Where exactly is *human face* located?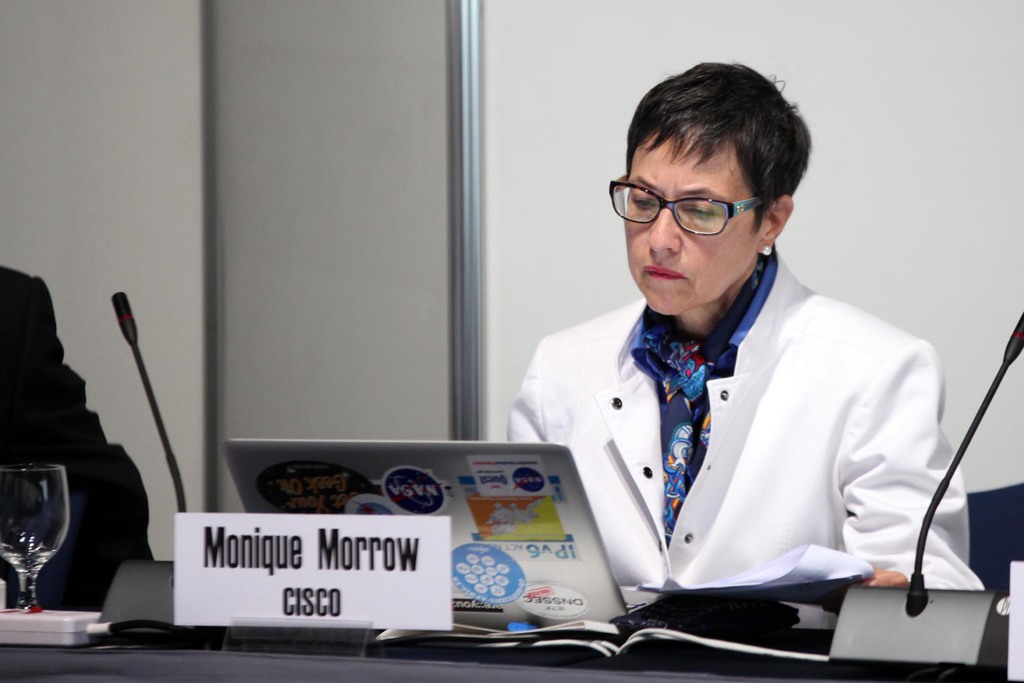
Its bounding box is (x1=625, y1=129, x2=760, y2=314).
